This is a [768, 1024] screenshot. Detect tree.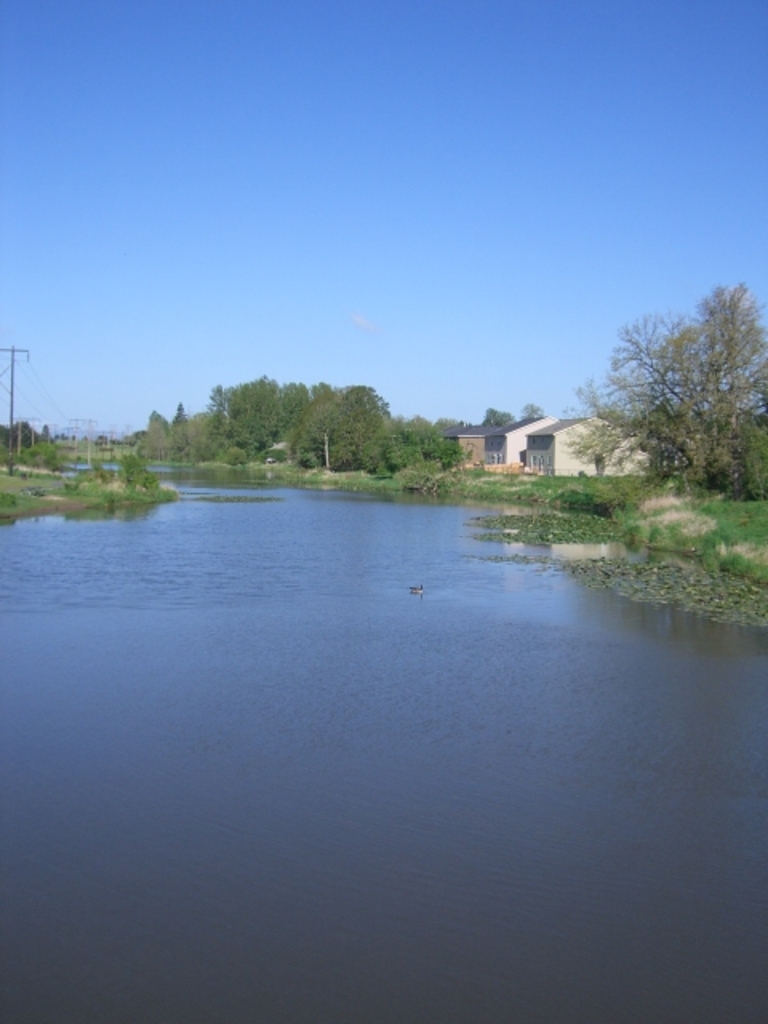
bbox=(659, 280, 766, 488).
